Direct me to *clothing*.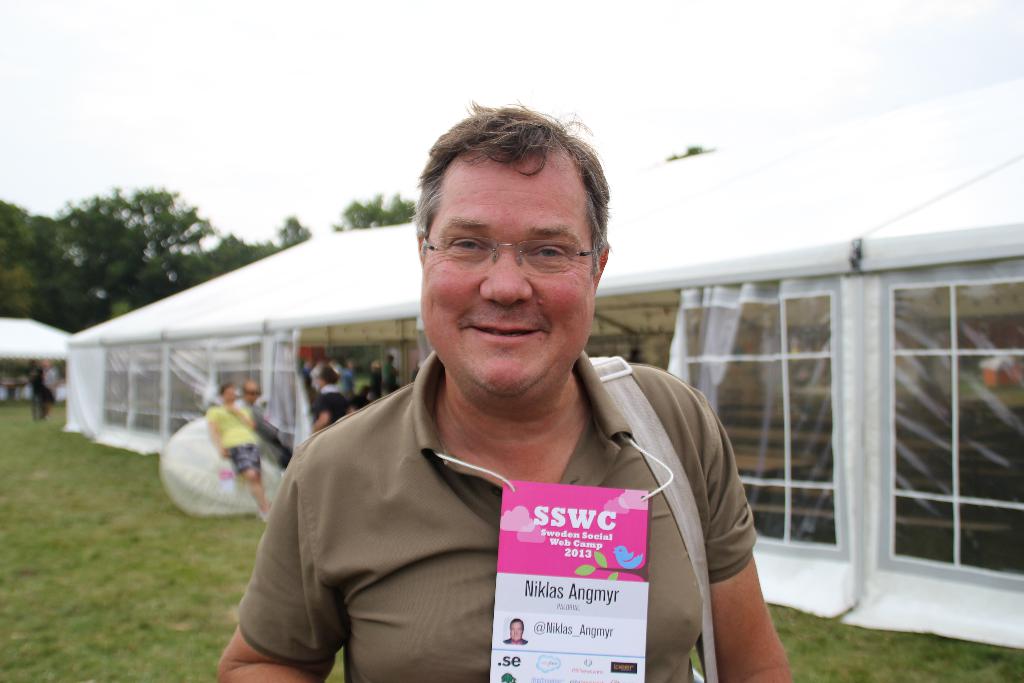
Direction: <box>230,336,762,682</box>.
